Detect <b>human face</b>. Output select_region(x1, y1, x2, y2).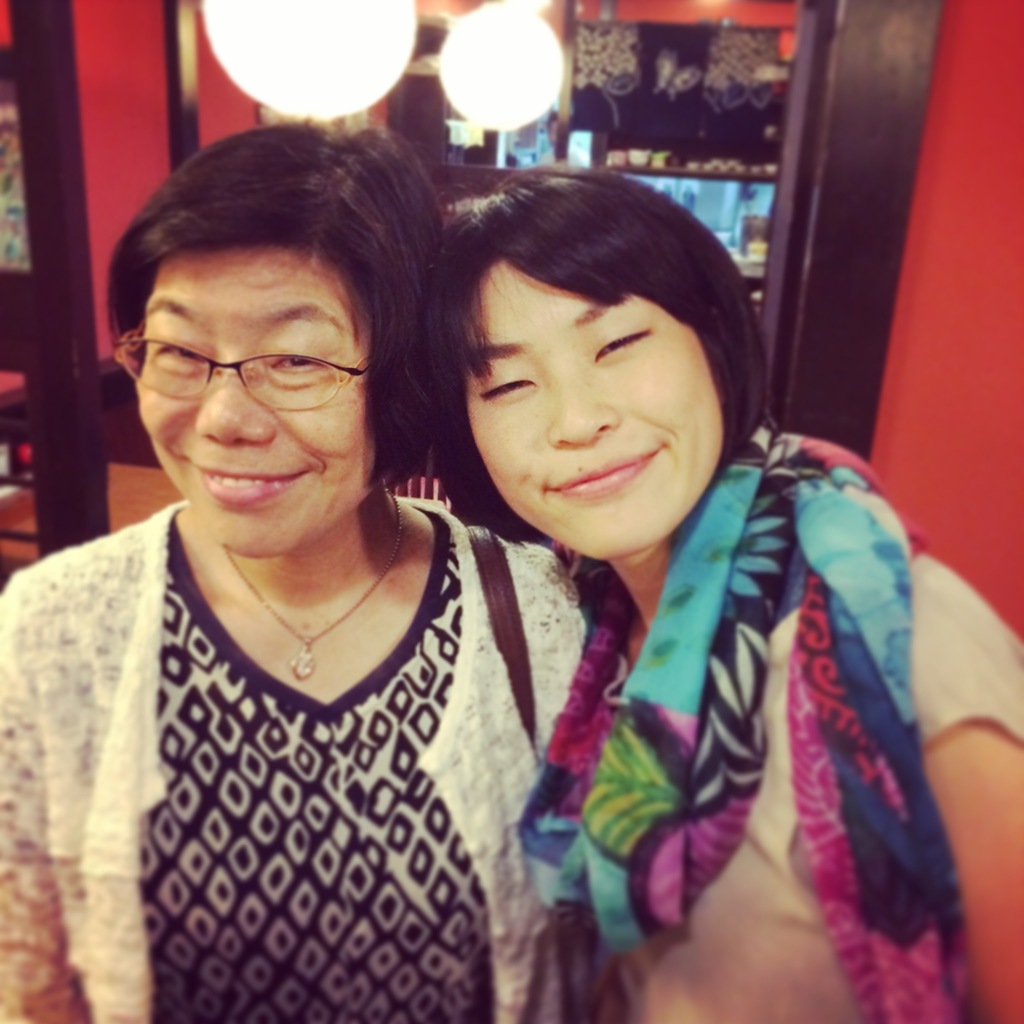
select_region(144, 252, 382, 559).
